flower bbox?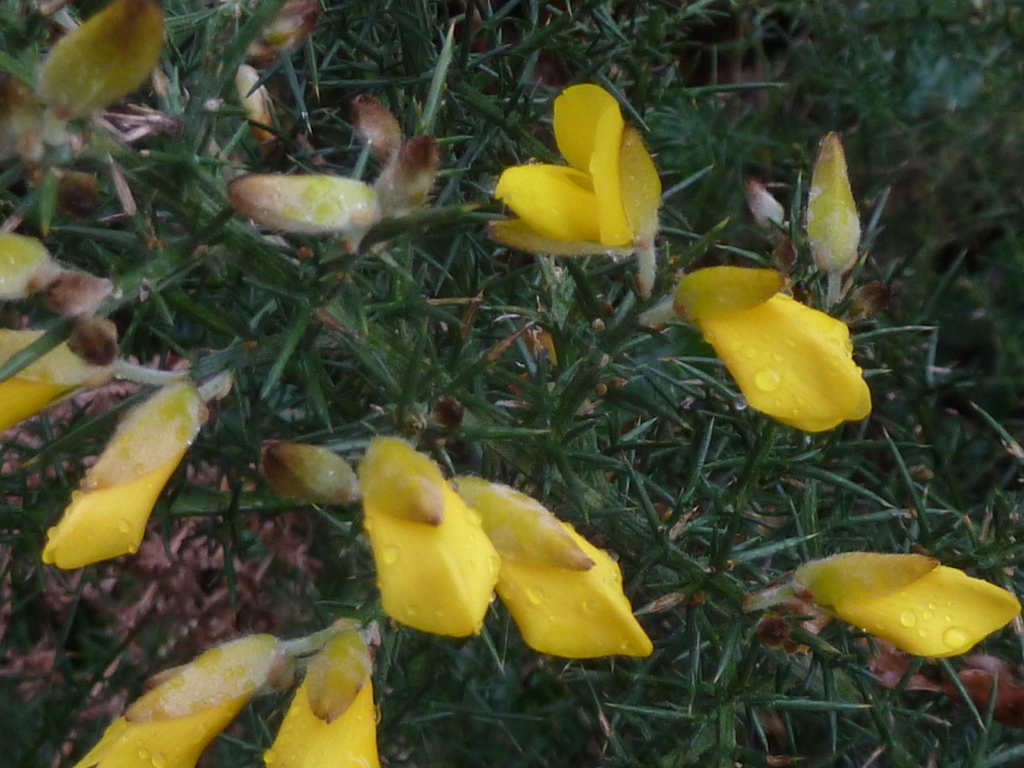
box=[477, 75, 674, 288]
